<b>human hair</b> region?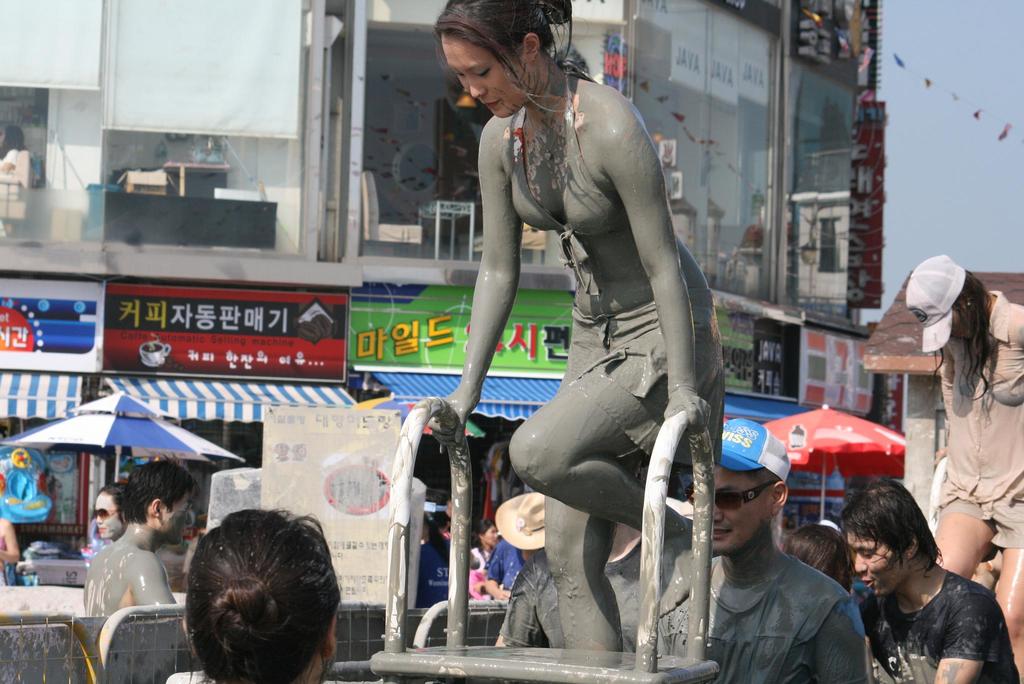
detection(440, 0, 577, 123)
